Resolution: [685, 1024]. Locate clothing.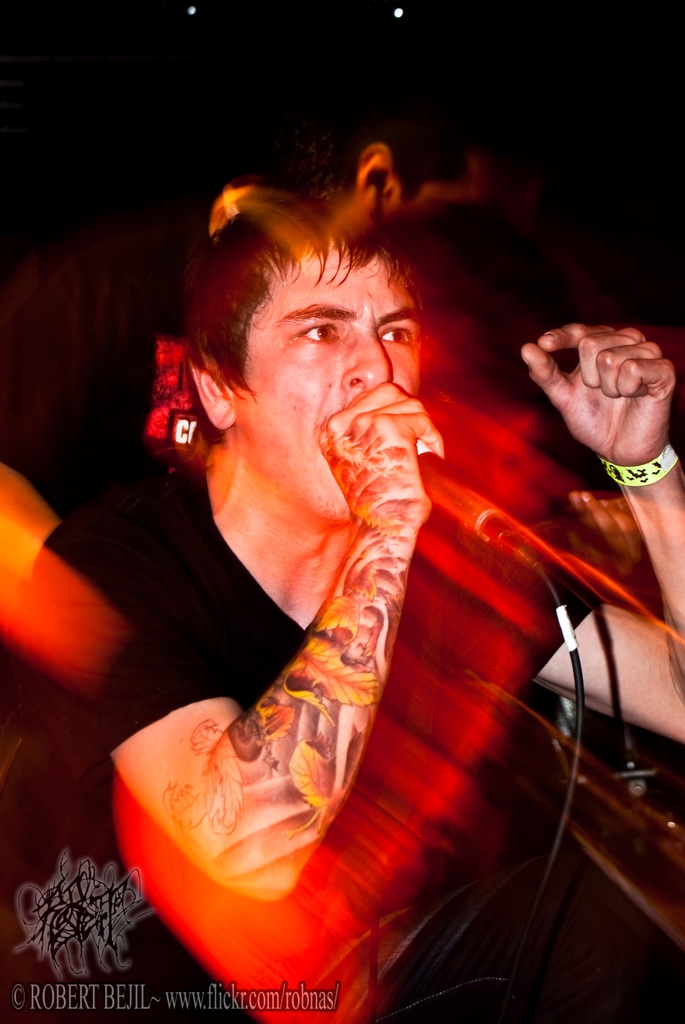
BBox(0, 456, 600, 1023).
